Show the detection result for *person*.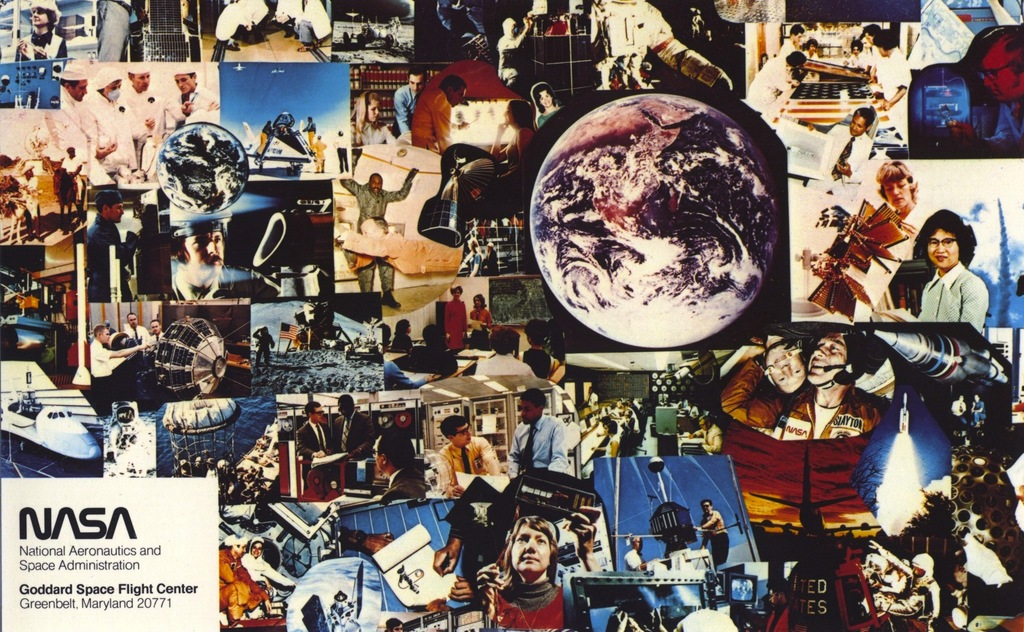
413 69 471 152.
